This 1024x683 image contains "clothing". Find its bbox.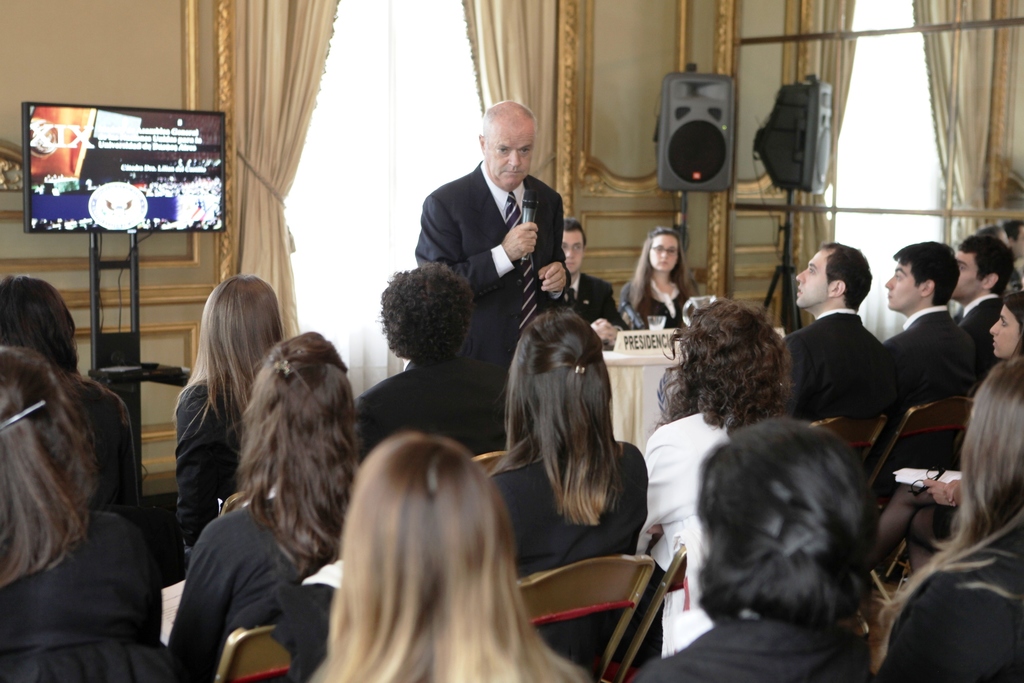
l=356, t=349, r=526, b=472.
